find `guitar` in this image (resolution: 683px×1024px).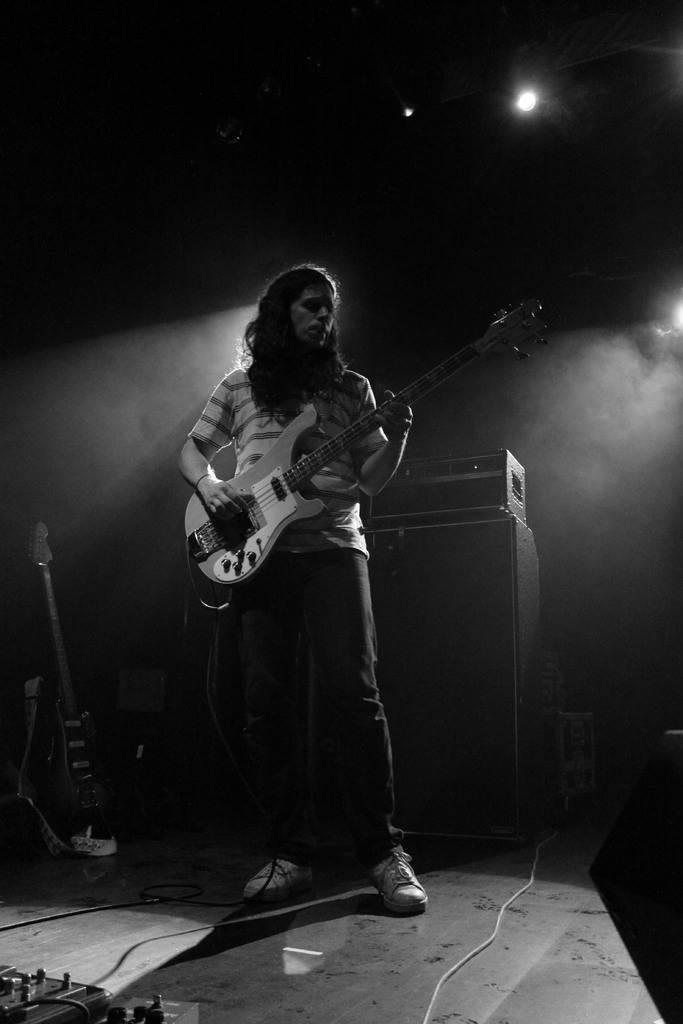
x1=177 y1=295 x2=559 y2=607.
